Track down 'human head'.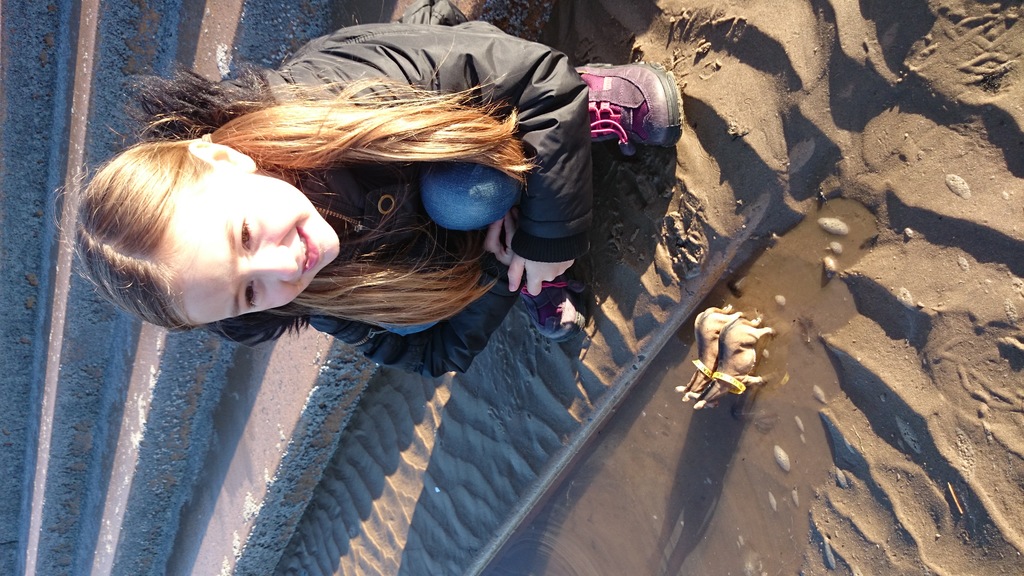
Tracked to region(65, 134, 336, 304).
